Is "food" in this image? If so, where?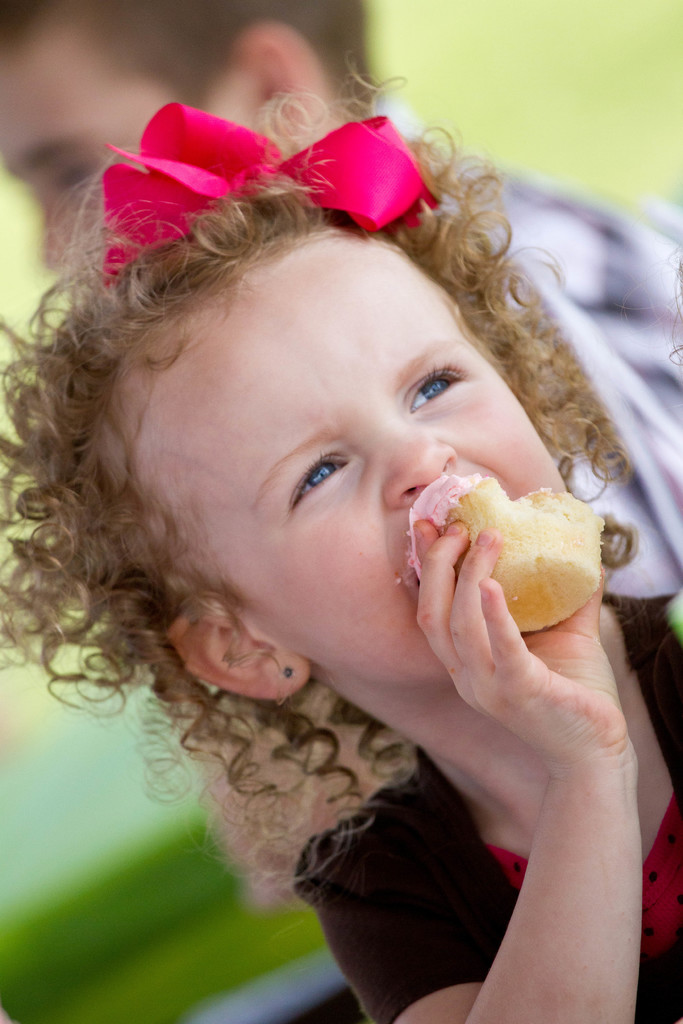
Yes, at Rect(419, 462, 604, 630).
